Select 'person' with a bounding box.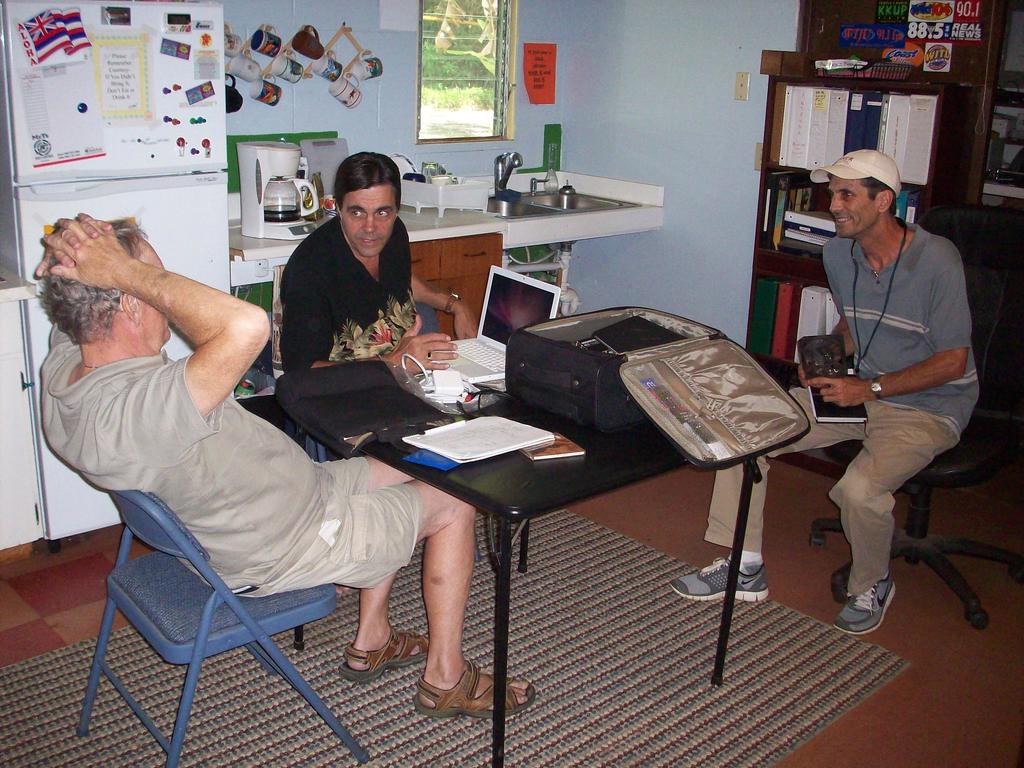
(674, 149, 979, 631).
